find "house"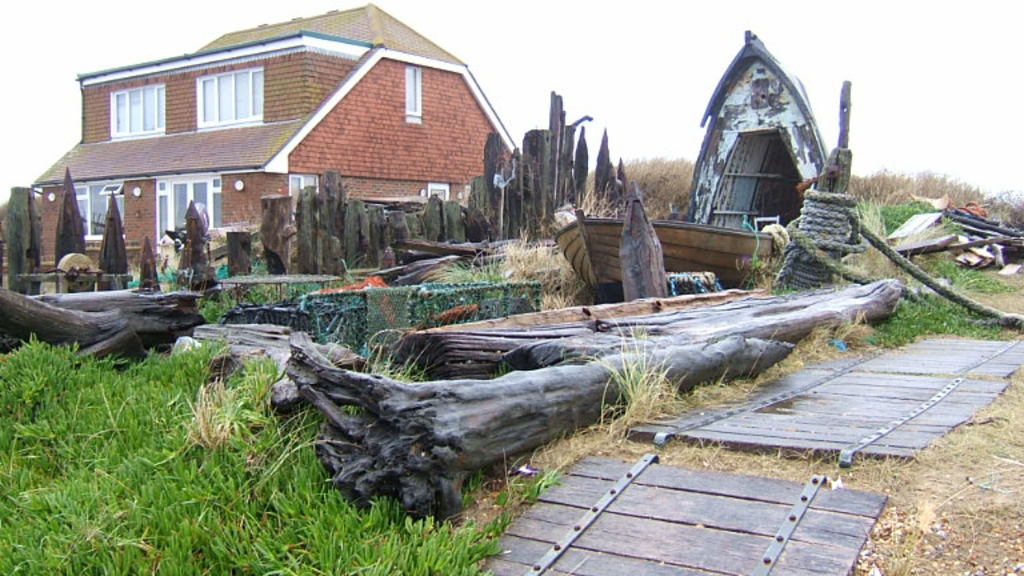
{"x1": 57, "y1": 13, "x2": 511, "y2": 275}
